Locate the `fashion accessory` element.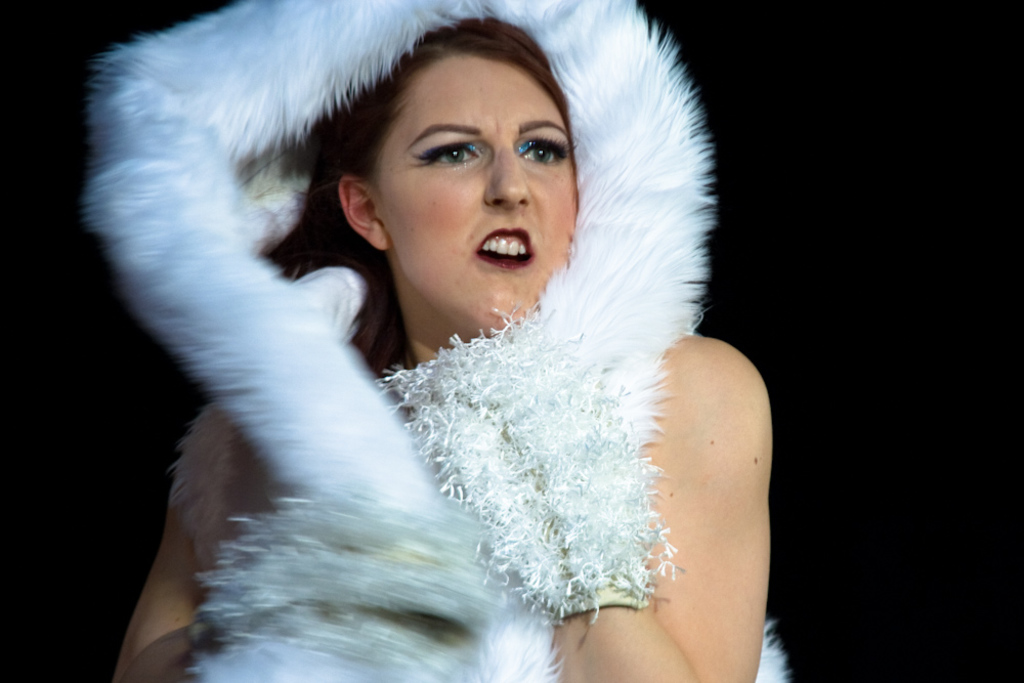
Element bbox: [76,1,795,682].
